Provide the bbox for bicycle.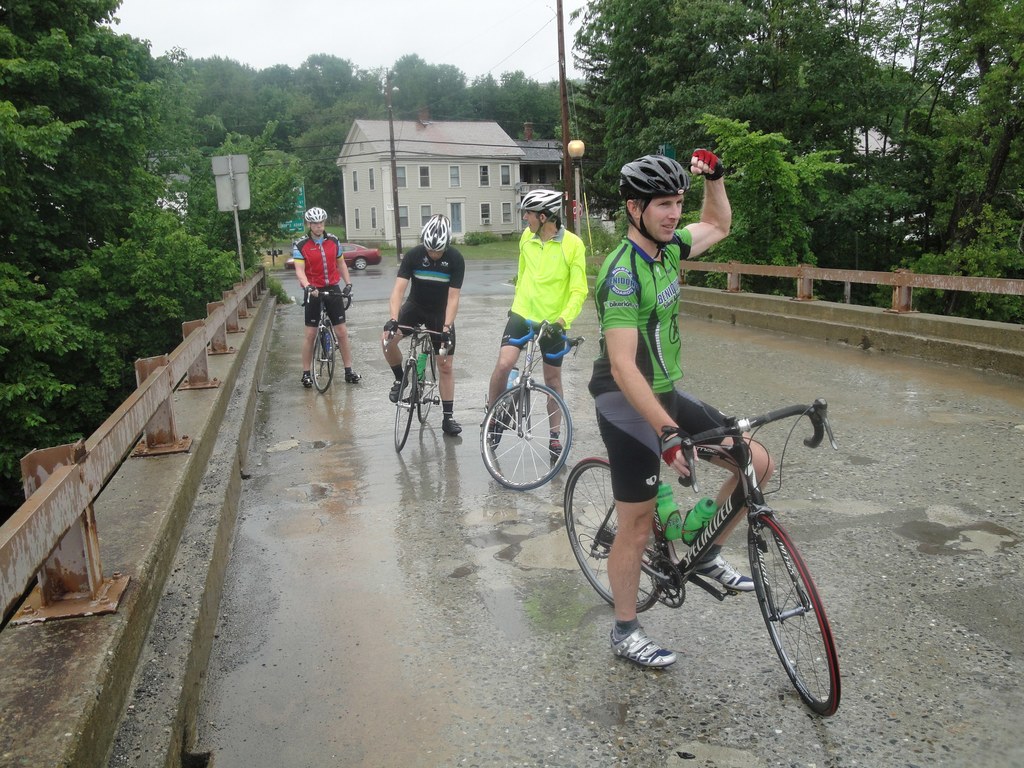
[301,277,359,388].
